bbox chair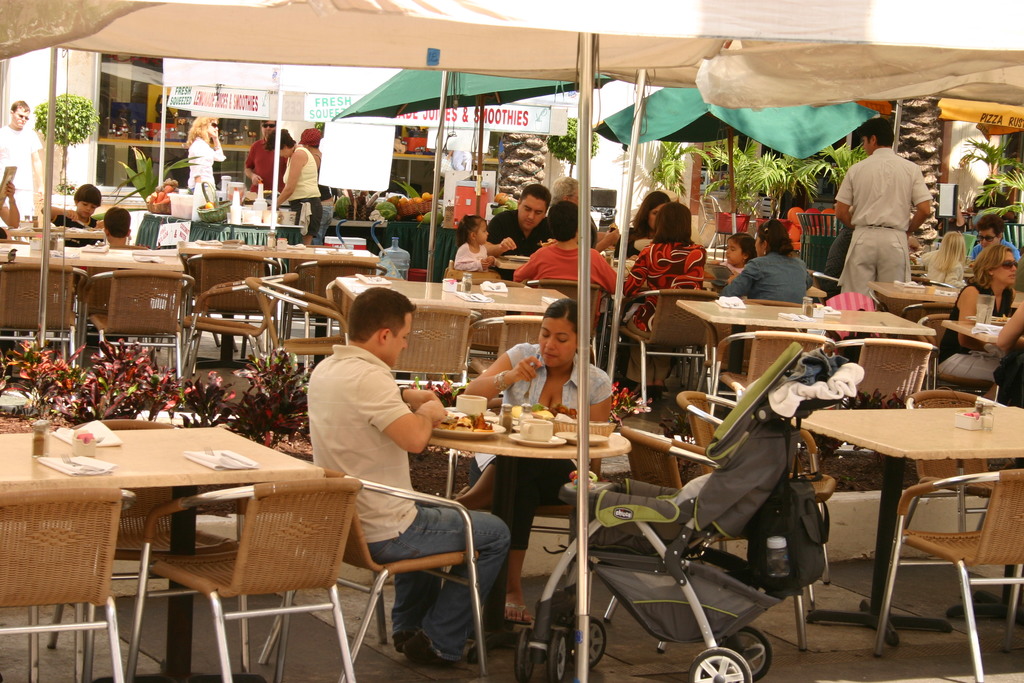
left=0, top=262, right=89, bottom=370
